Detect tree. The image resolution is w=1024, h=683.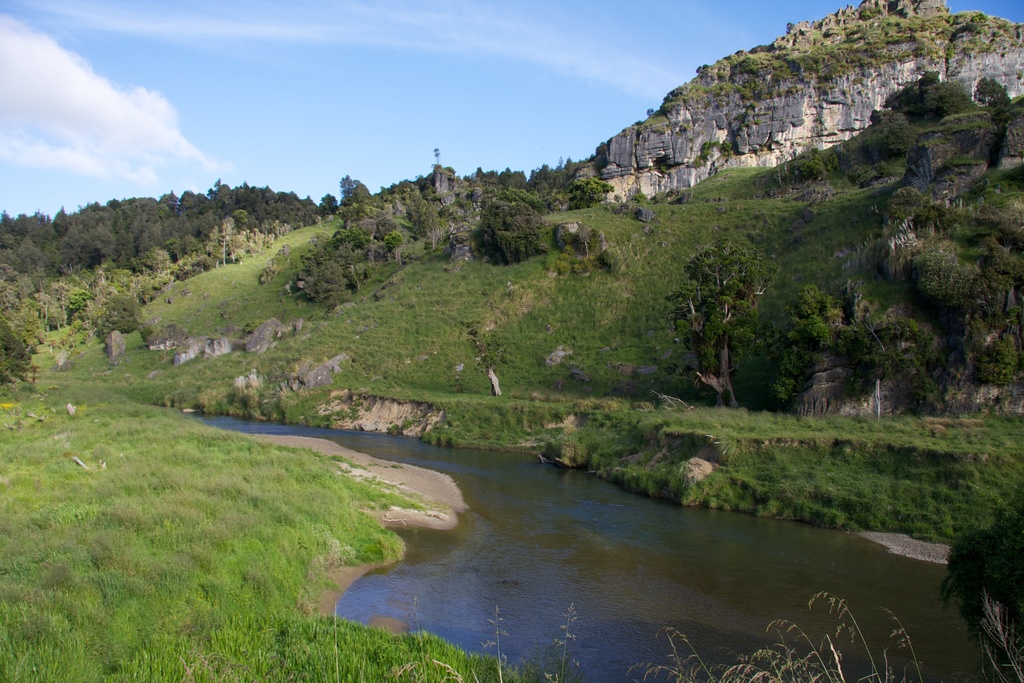
{"x1": 972, "y1": 10, "x2": 988, "y2": 22}.
